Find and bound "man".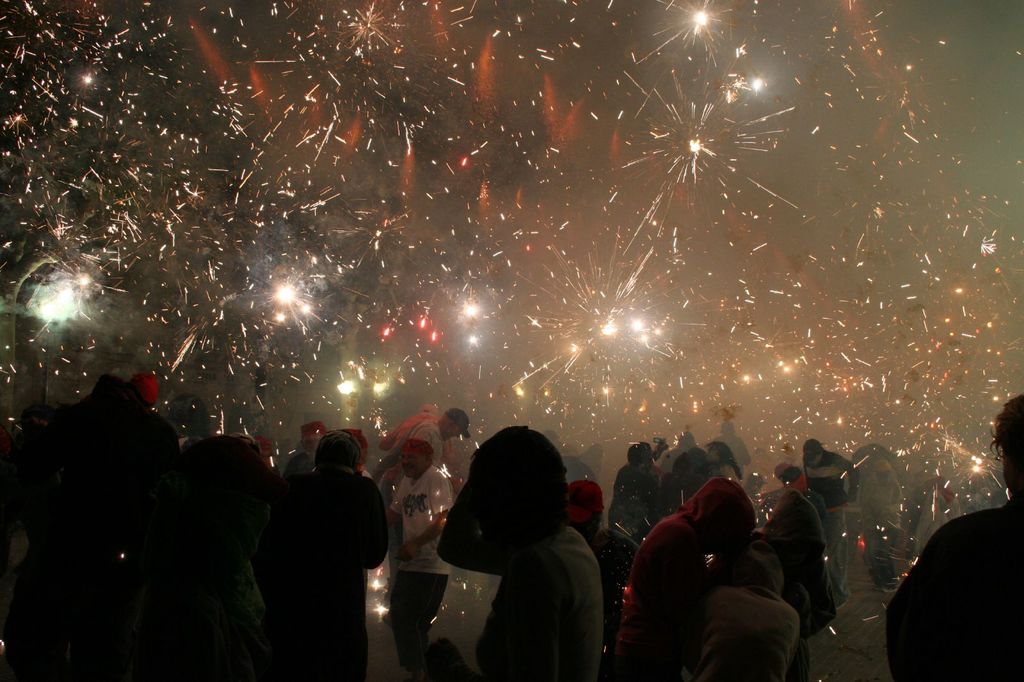
Bound: locate(613, 448, 664, 532).
